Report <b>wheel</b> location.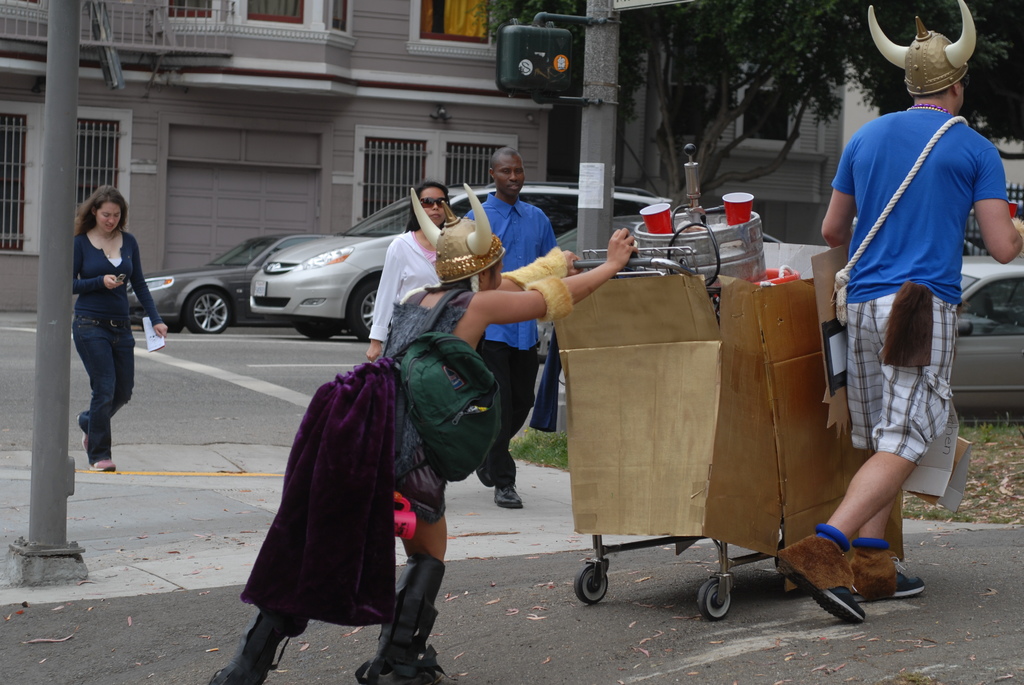
Report: <bbox>575, 557, 612, 603</bbox>.
